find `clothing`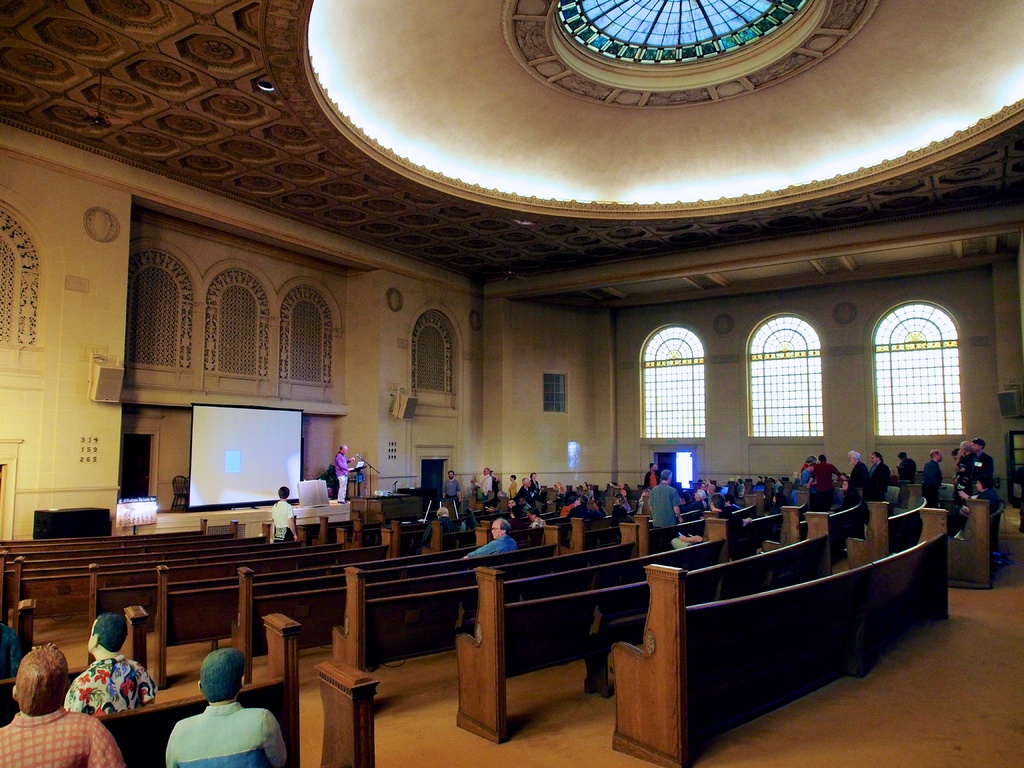
select_region(867, 462, 893, 497)
